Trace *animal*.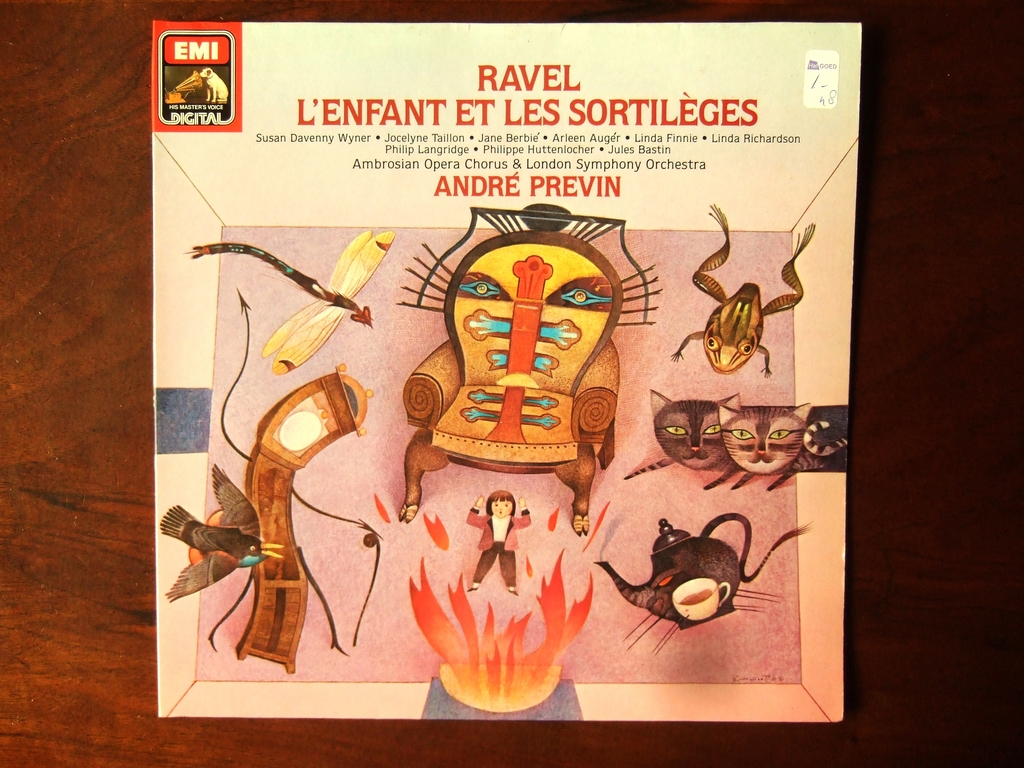
Traced to [x1=161, y1=465, x2=287, y2=601].
